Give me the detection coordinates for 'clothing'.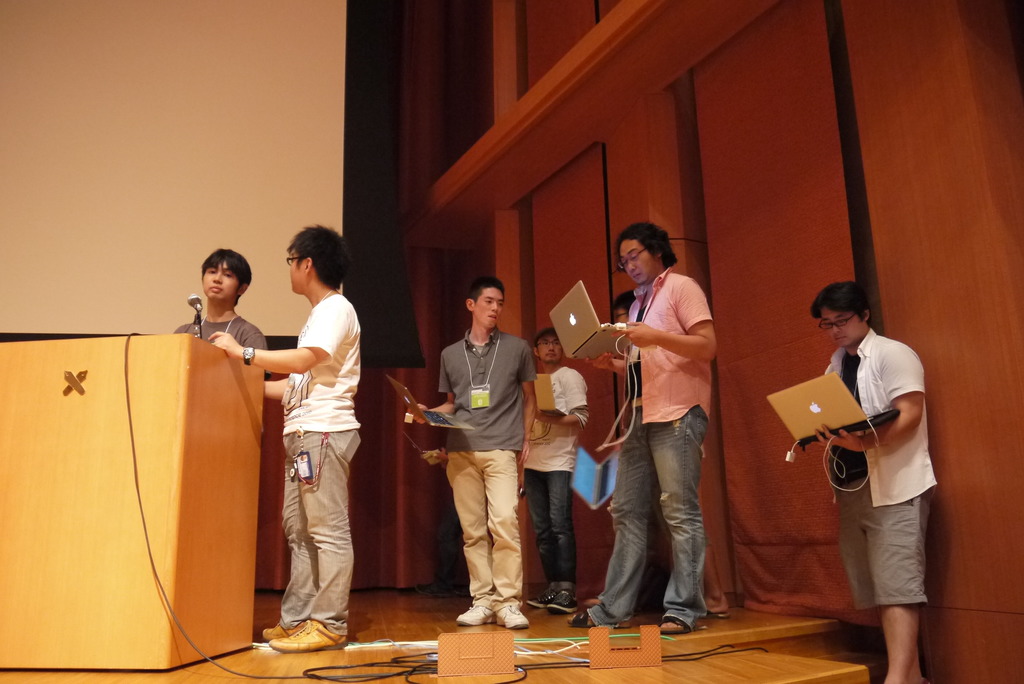
x1=804 y1=308 x2=944 y2=633.
